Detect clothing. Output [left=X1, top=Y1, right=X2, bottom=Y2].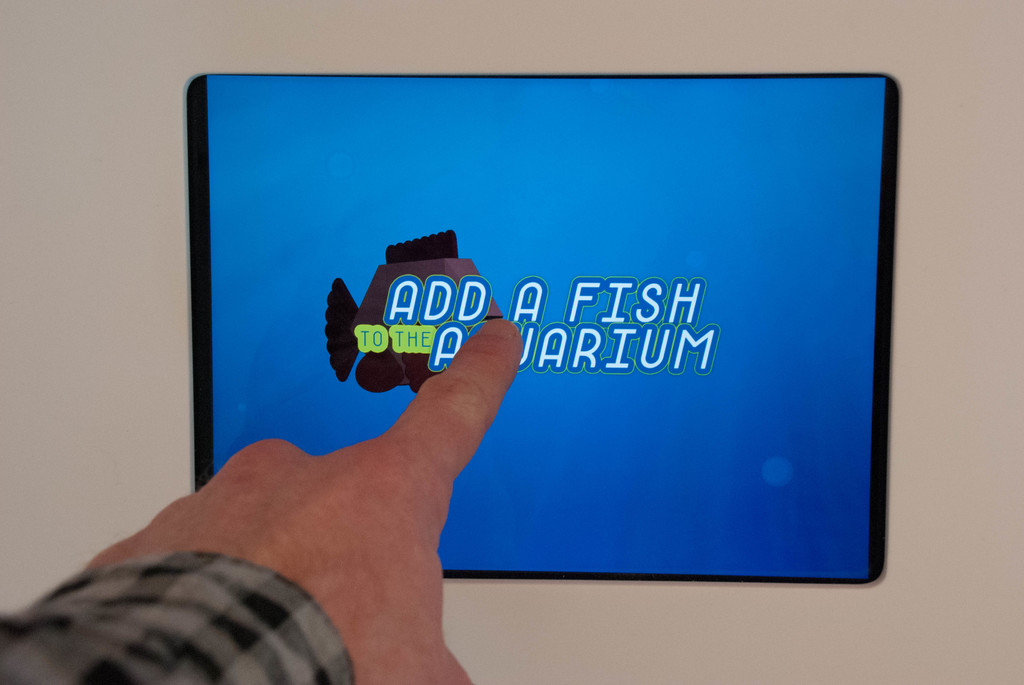
[left=1, top=547, right=358, bottom=684].
